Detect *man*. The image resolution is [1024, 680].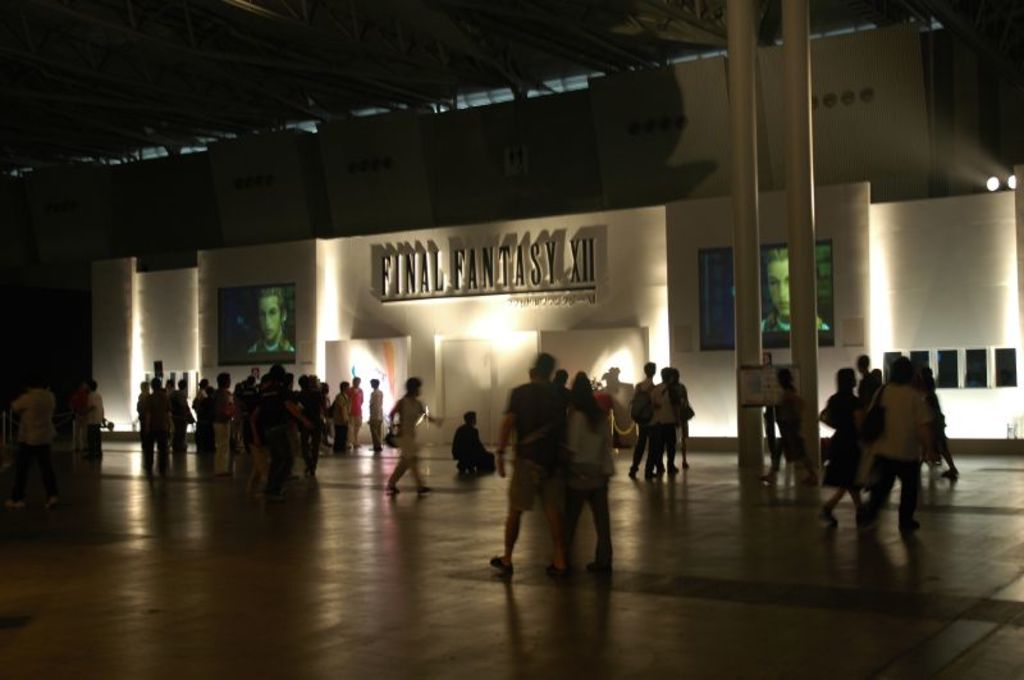
pyautogui.locateOnScreen(486, 351, 577, 578).
